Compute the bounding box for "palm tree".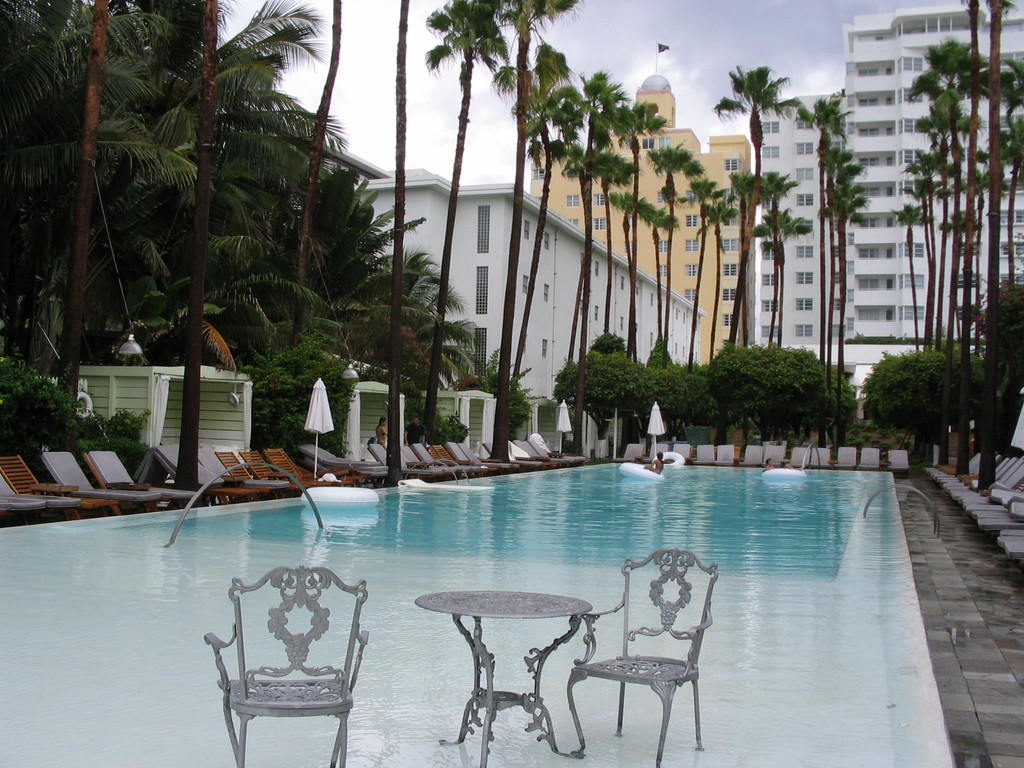
l=680, t=164, r=720, b=371.
